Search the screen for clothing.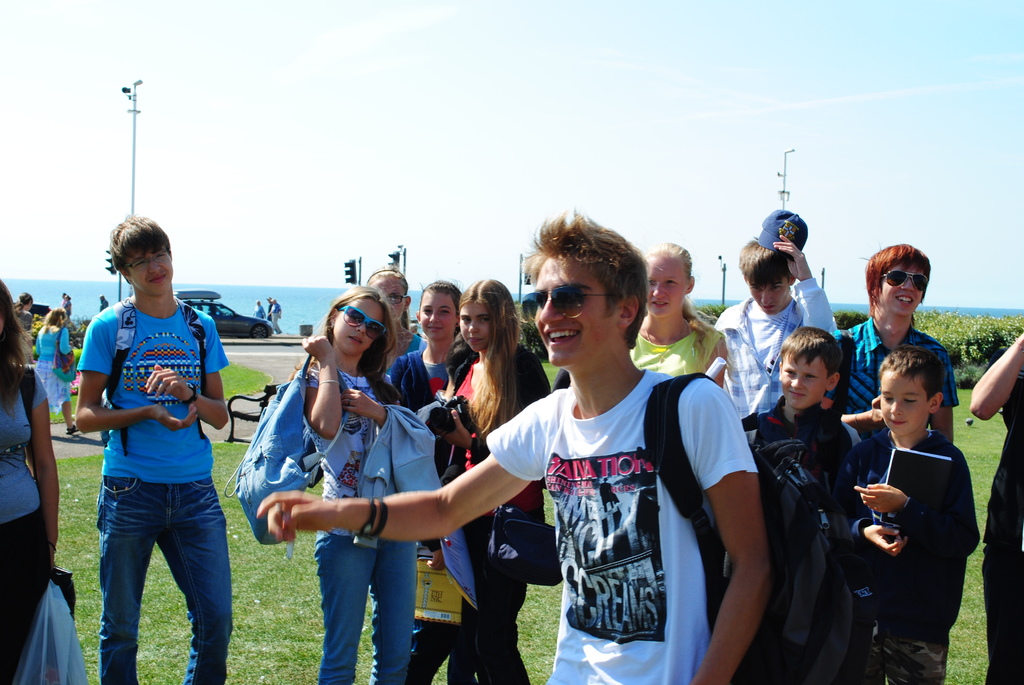
Found at 0, 358, 83, 684.
